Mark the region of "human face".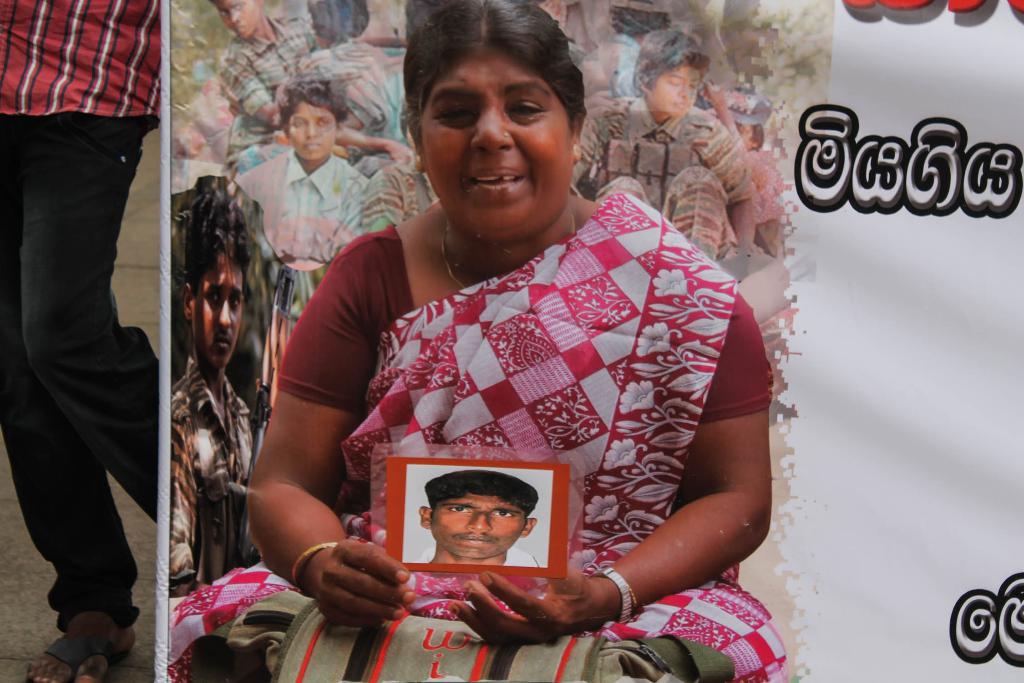
Region: {"left": 429, "top": 494, "right": 517, "bottom": 557}.
